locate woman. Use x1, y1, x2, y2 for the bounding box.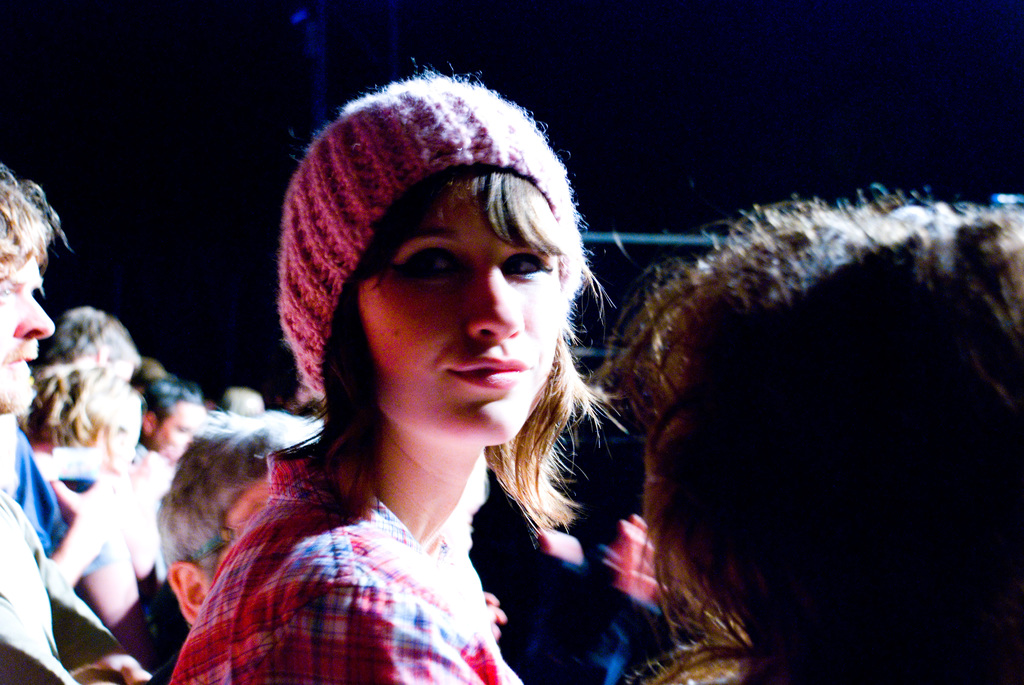
168, 61, 631, 684.
